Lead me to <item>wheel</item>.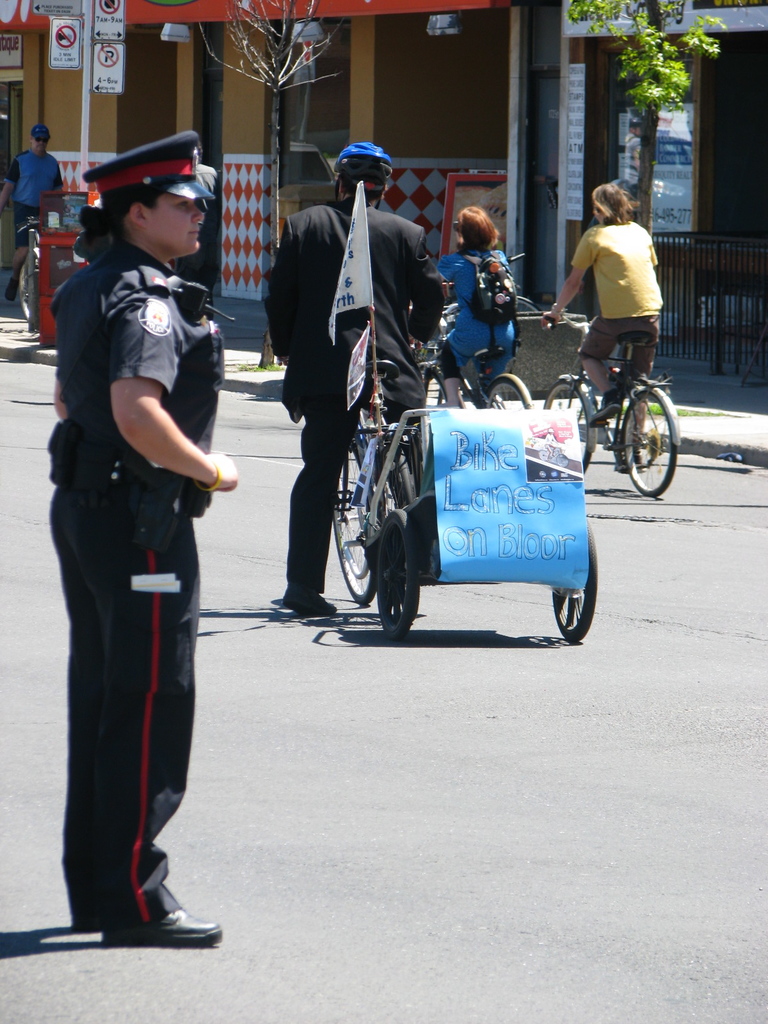
Lead to 539/375/595/464.
